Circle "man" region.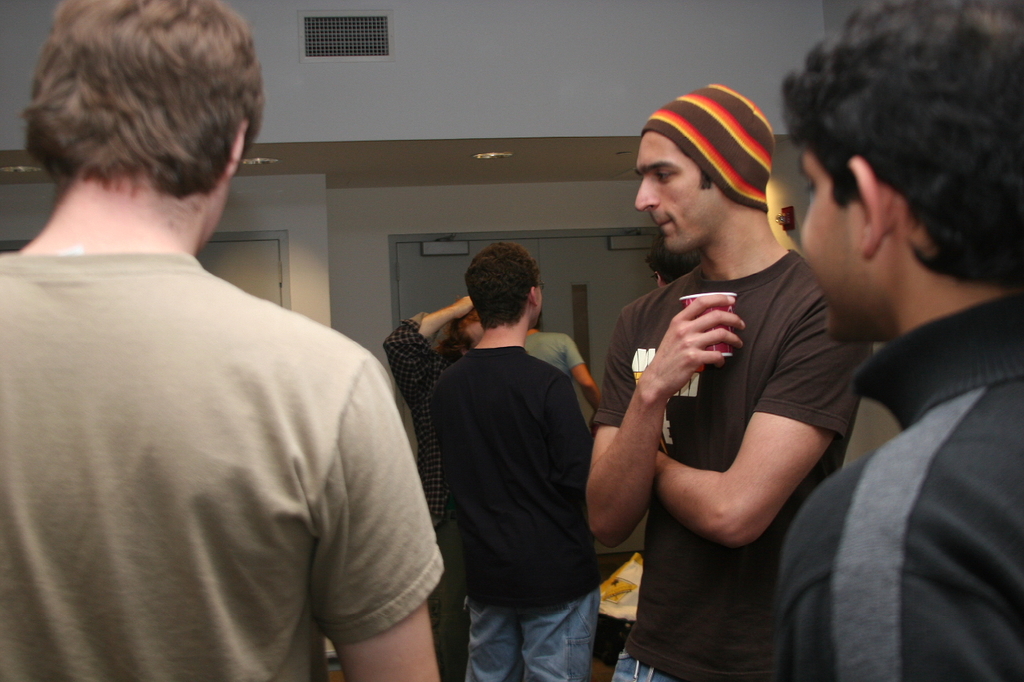
Region: {"x1": 401, "y1": 217, "x2": 622, "y2": 679}.
